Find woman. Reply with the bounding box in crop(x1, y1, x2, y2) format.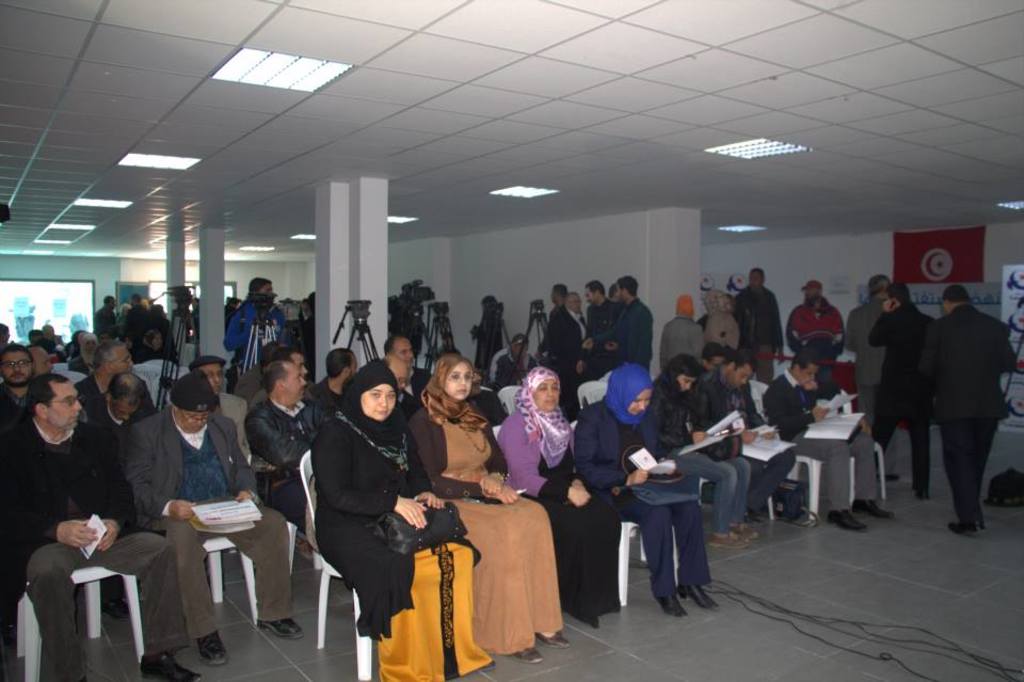
crop(302, 356, 501, 681).
